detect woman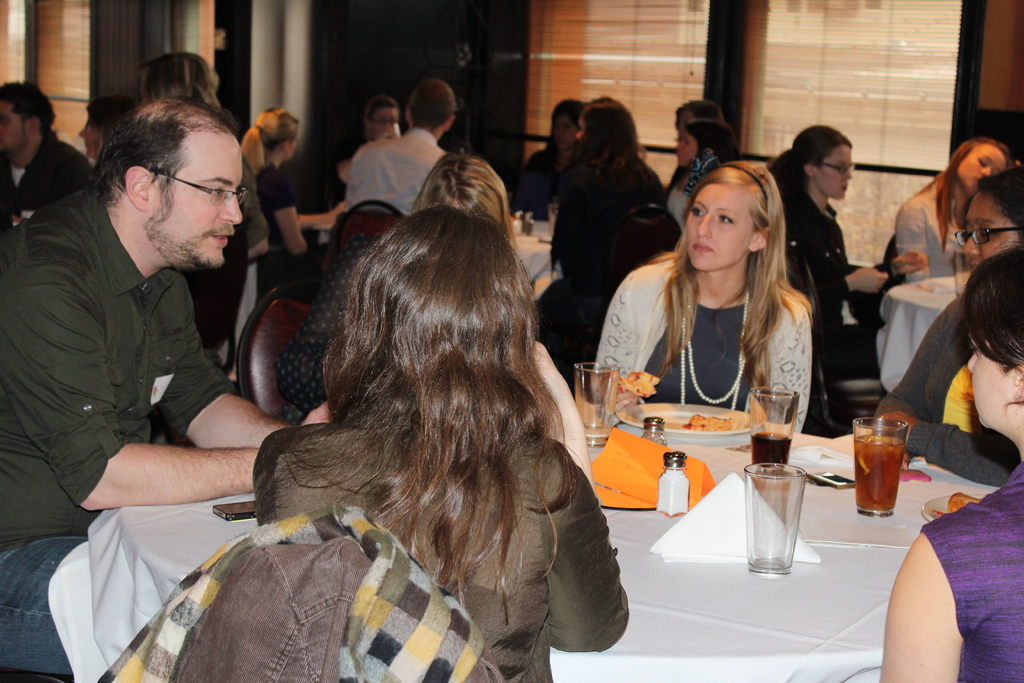
bbox(662, 115, 740, 240)
